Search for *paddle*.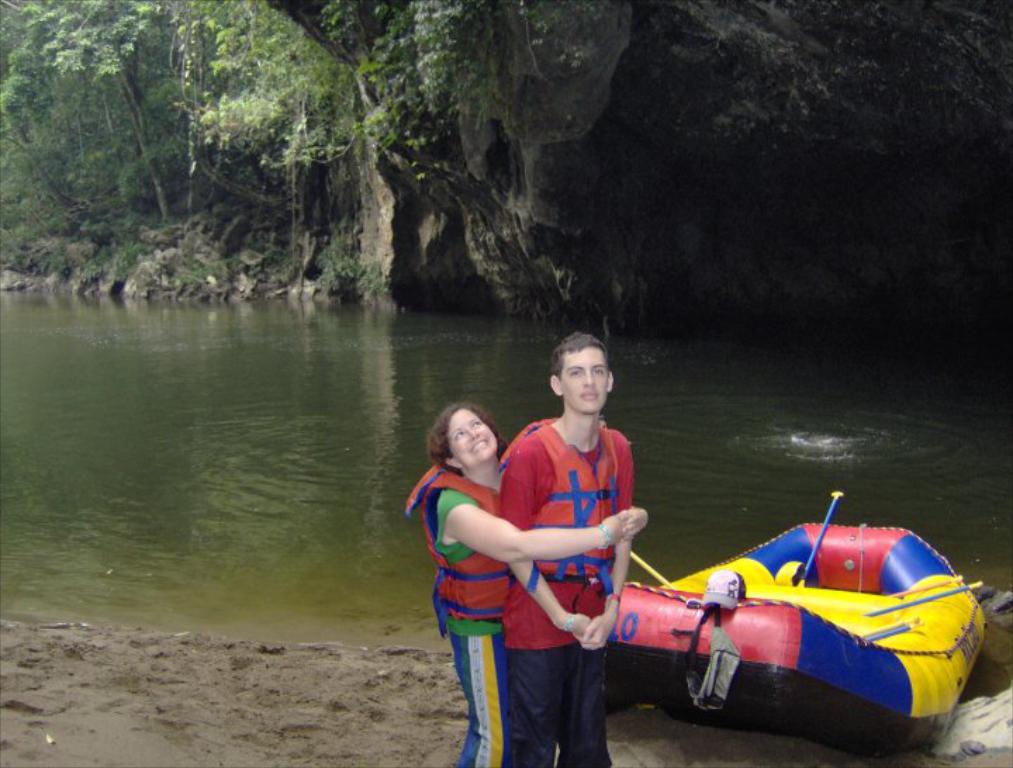
Found at Rect(885, 575, 960, 599).
